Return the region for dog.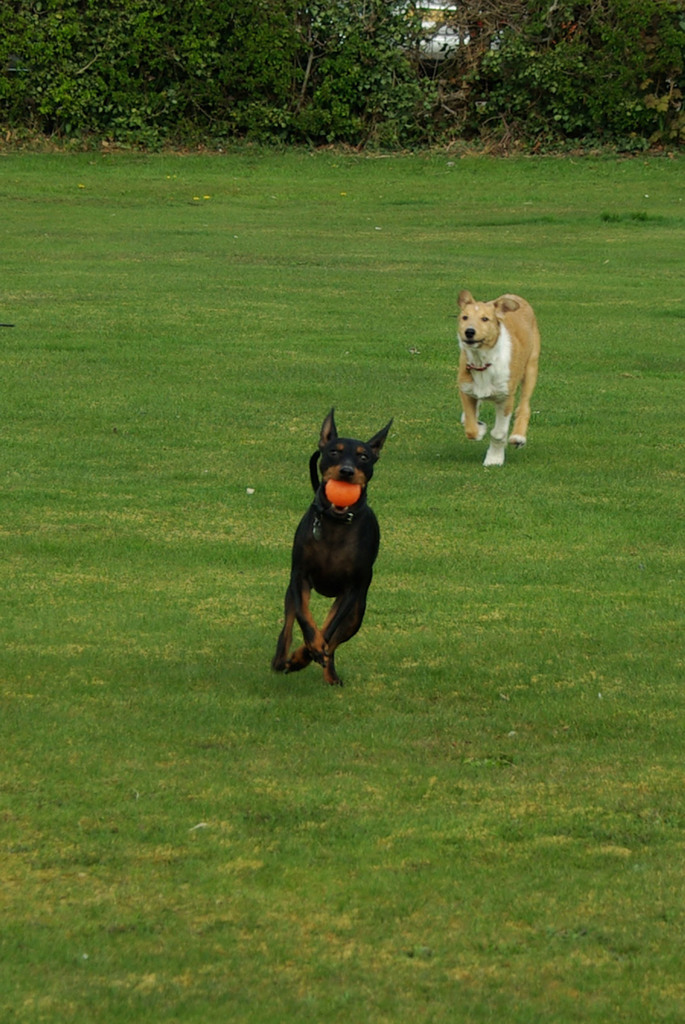
locate(277, 416, 398, 688).
